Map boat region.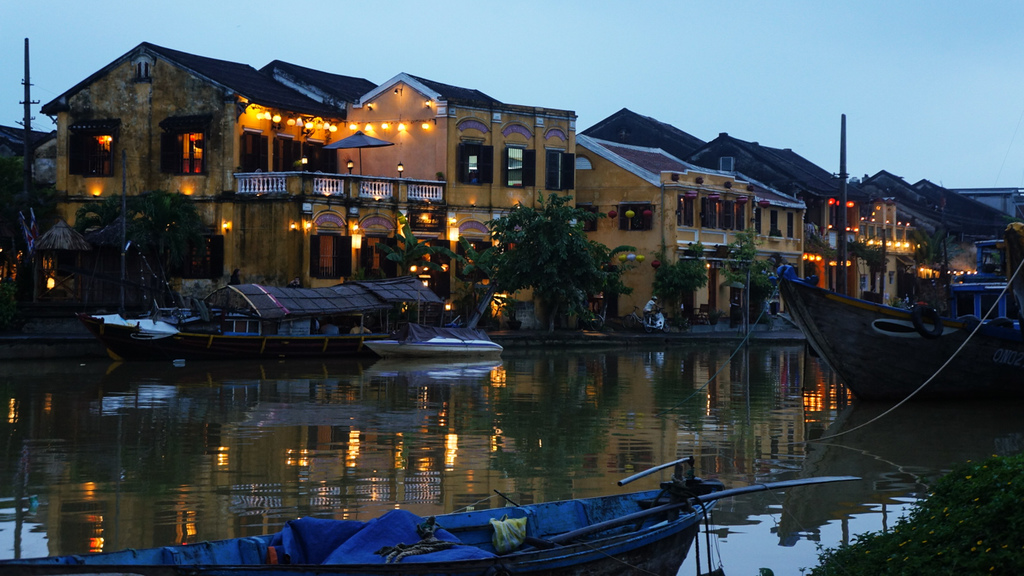
Mapped to 774, 276, 1023, 415.
